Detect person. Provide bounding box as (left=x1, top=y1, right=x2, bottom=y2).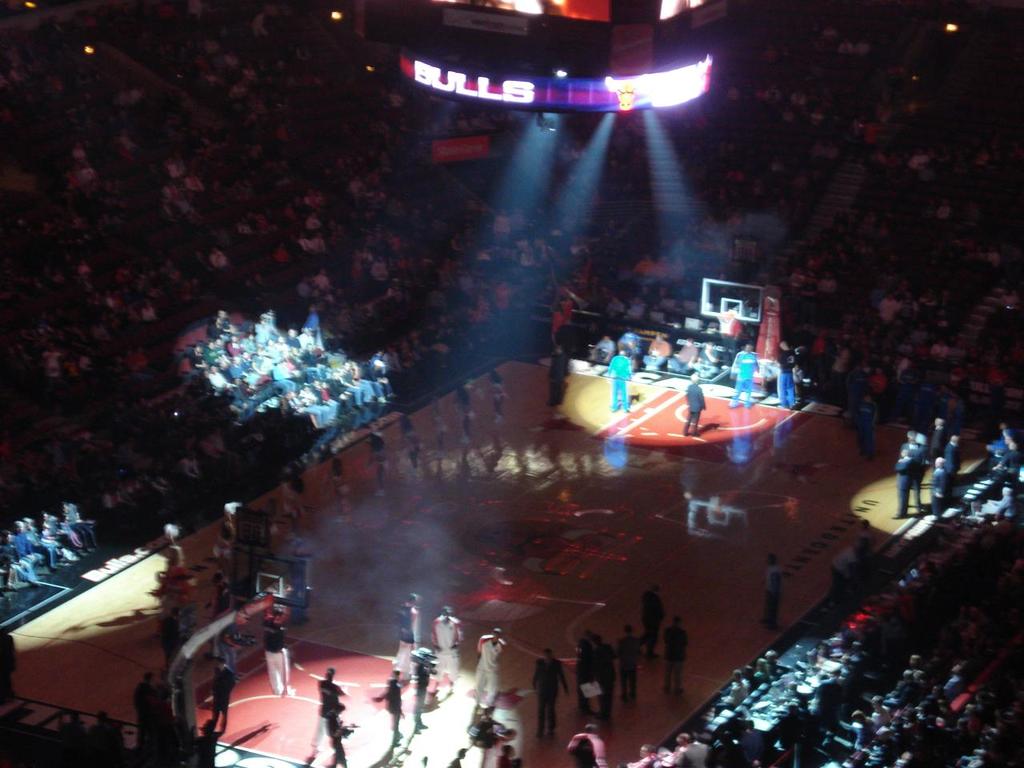
(left=444, top=374, right=482, bottom=444).
